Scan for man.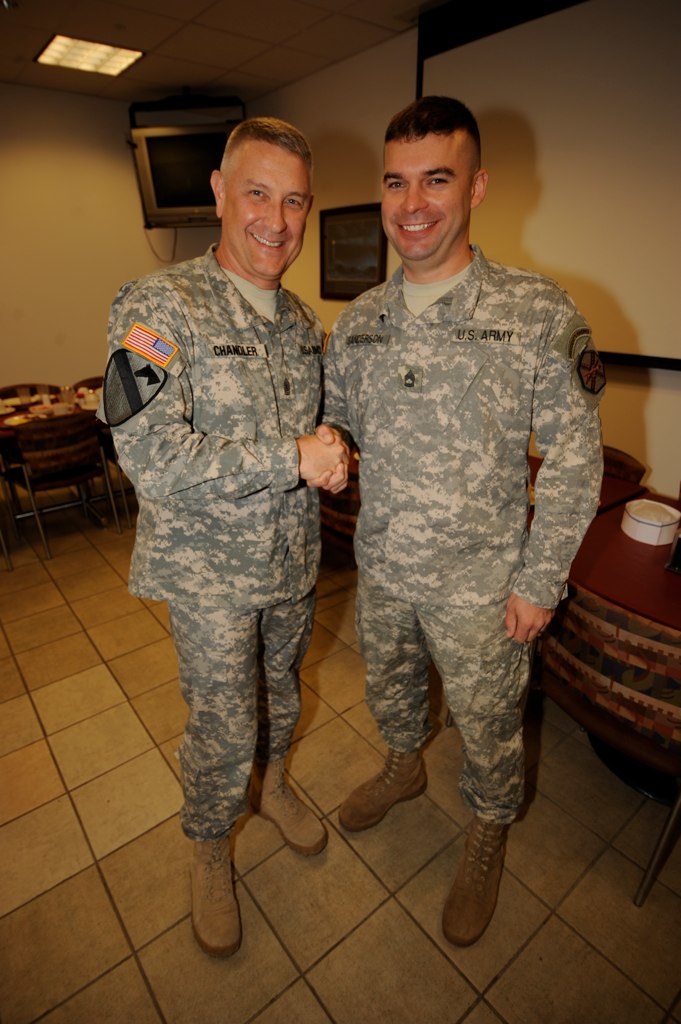
Scan result: detection(278, 55, 592, 938).
